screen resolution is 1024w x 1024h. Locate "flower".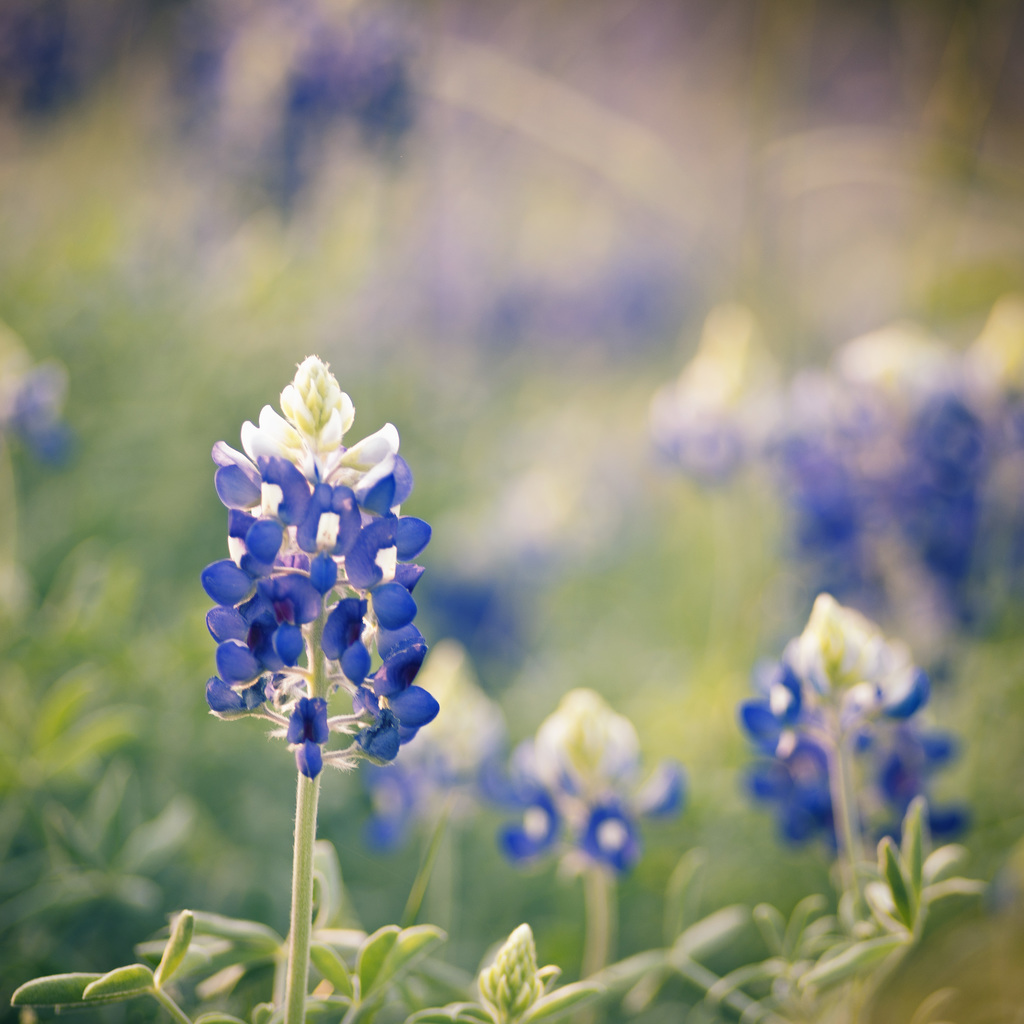
box(0, 319, 70, 474).
